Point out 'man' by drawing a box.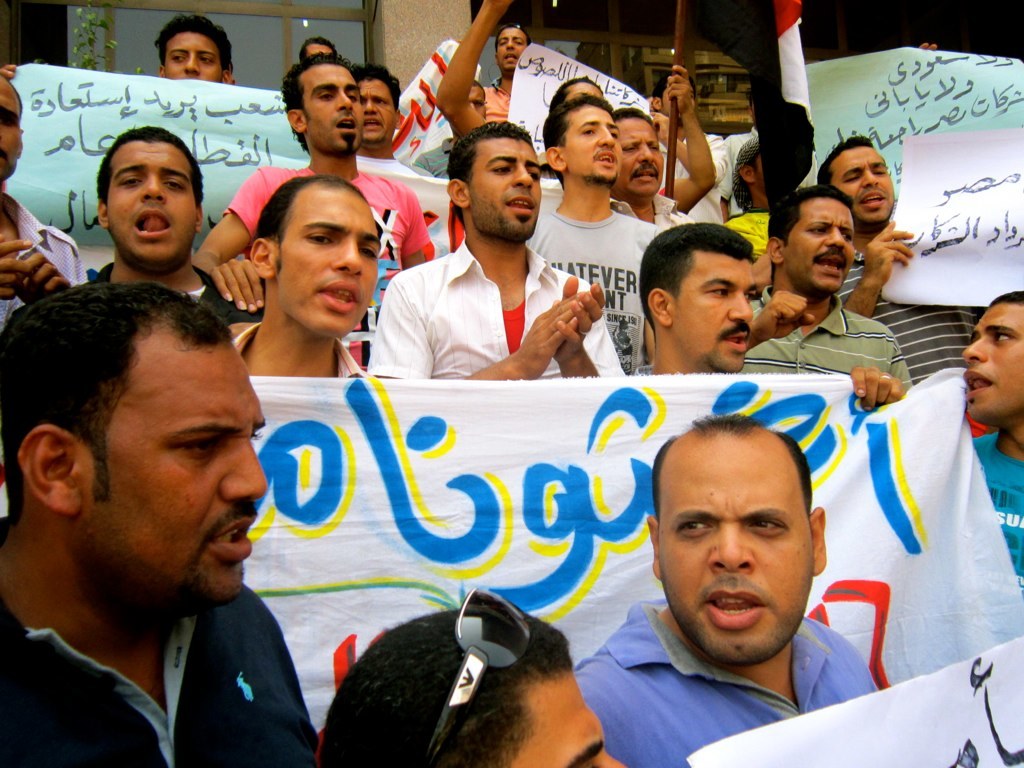
rect(476, 24, 536, 120).
